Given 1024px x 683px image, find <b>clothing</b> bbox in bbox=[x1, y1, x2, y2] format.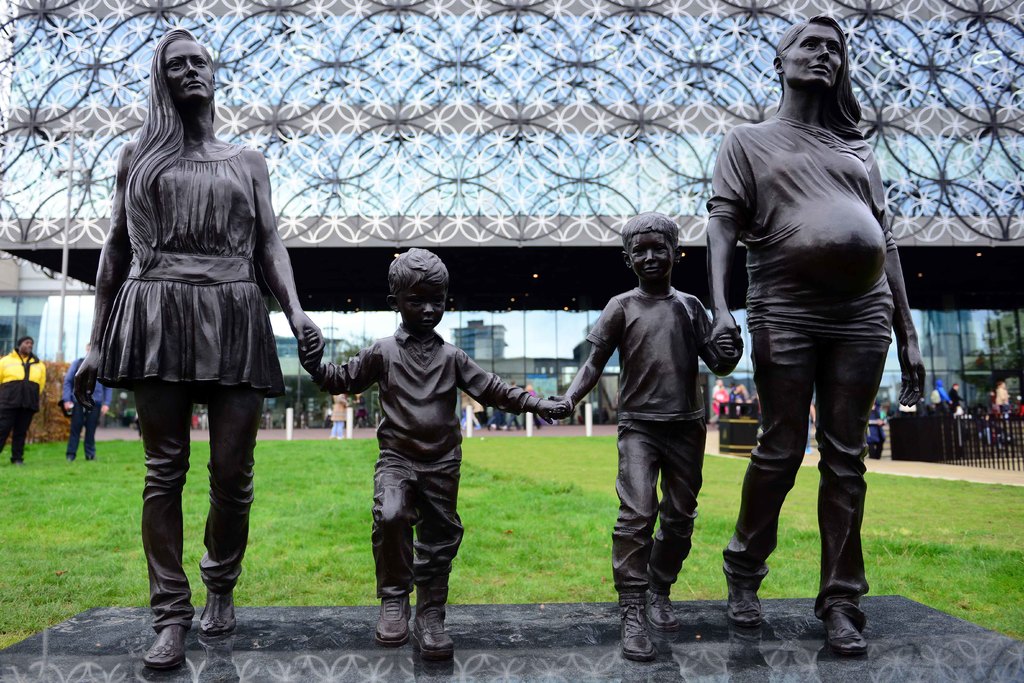
bbox=[584, 283, 716, 598].
